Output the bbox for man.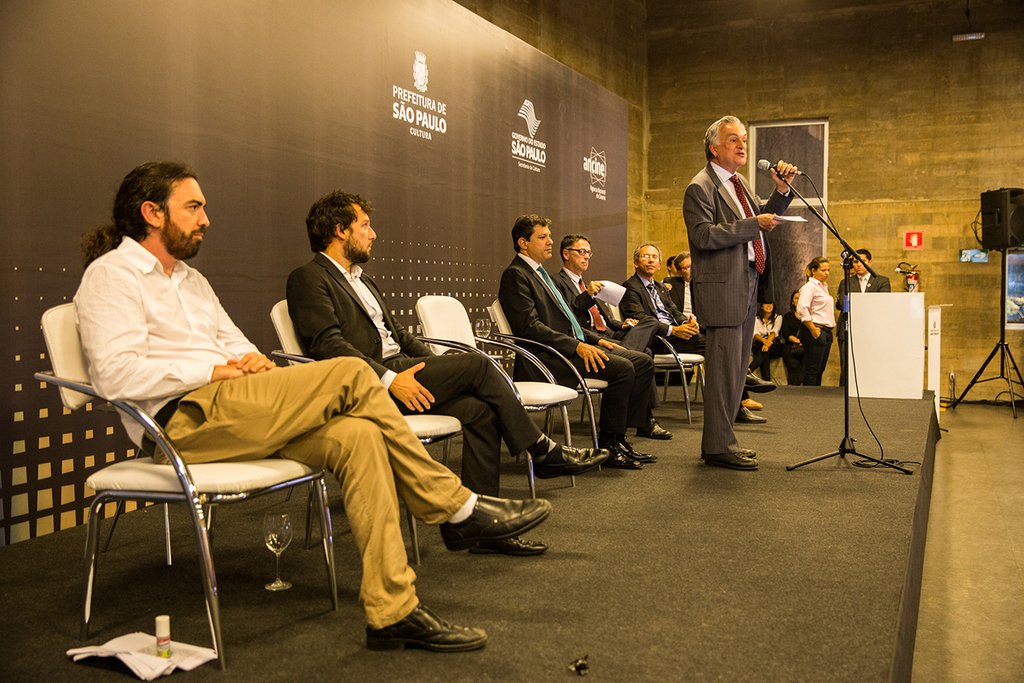
bbox=[68, 155, 551, 651].
